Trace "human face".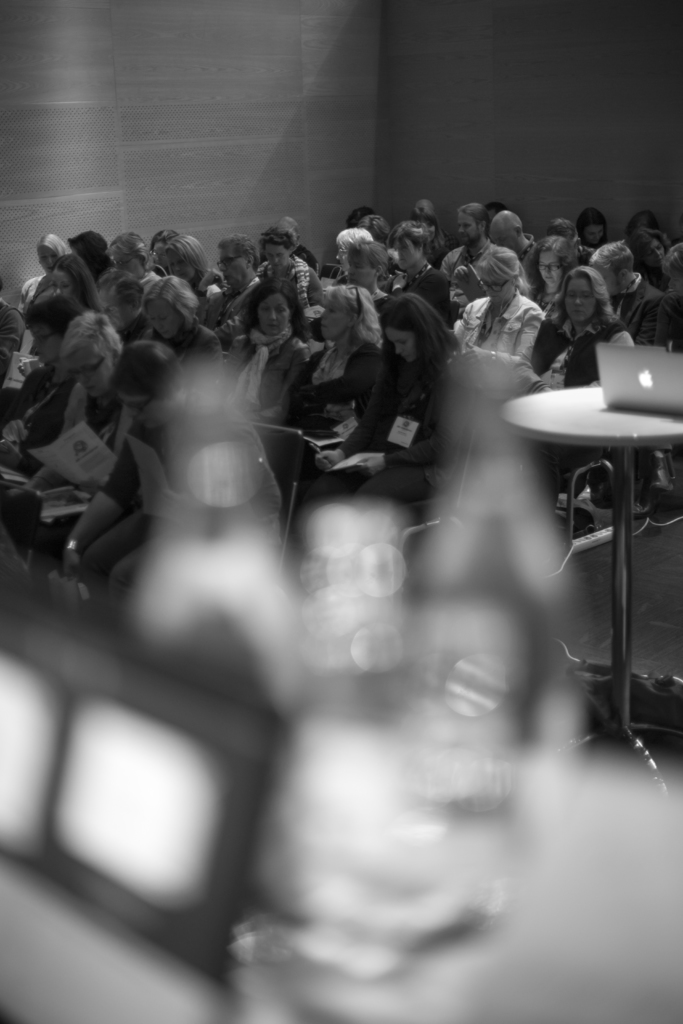
Traced to <region>392, 241, 417, 269</region>.
